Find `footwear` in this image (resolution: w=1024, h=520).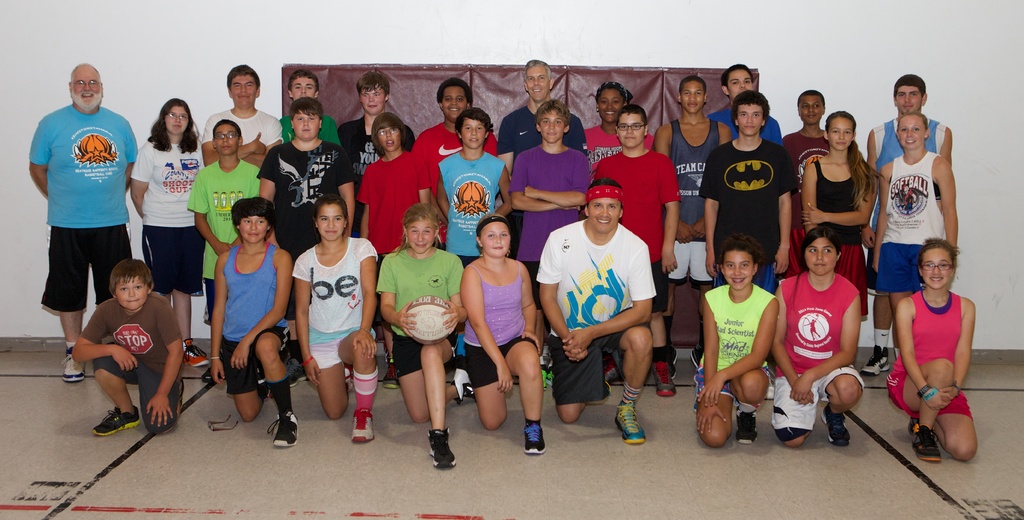
[x1=95, y1=407, x2=141, y2=436].
